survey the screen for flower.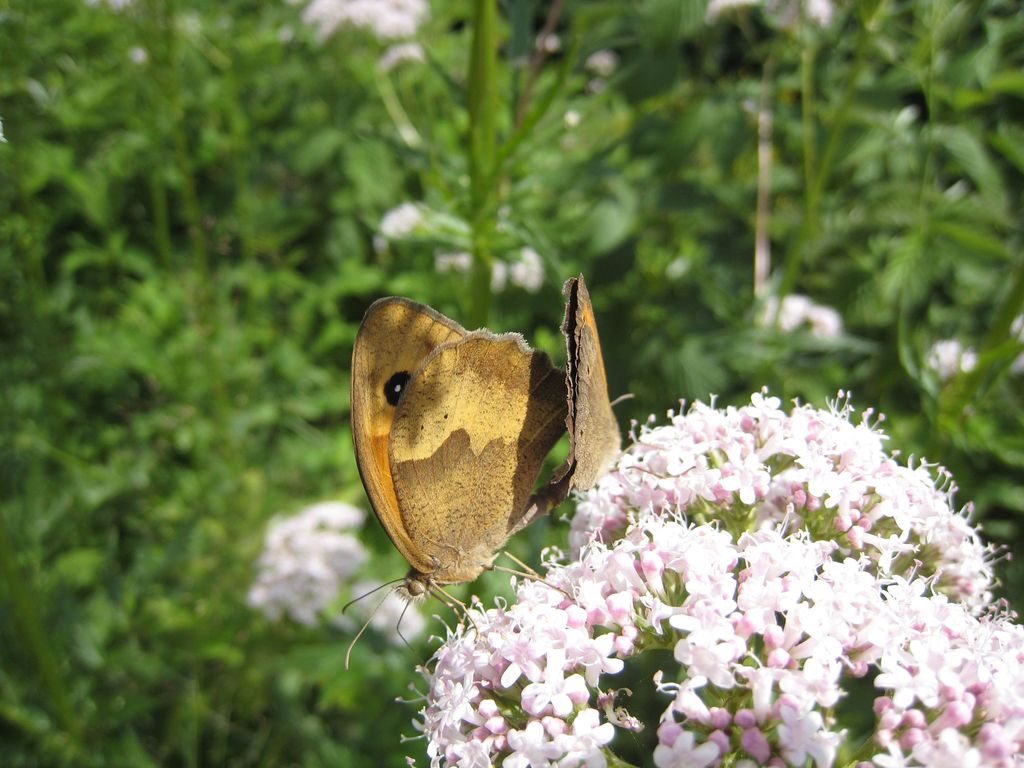
Survey found: (x1=758, y1=284, x2=852, y2=336).
